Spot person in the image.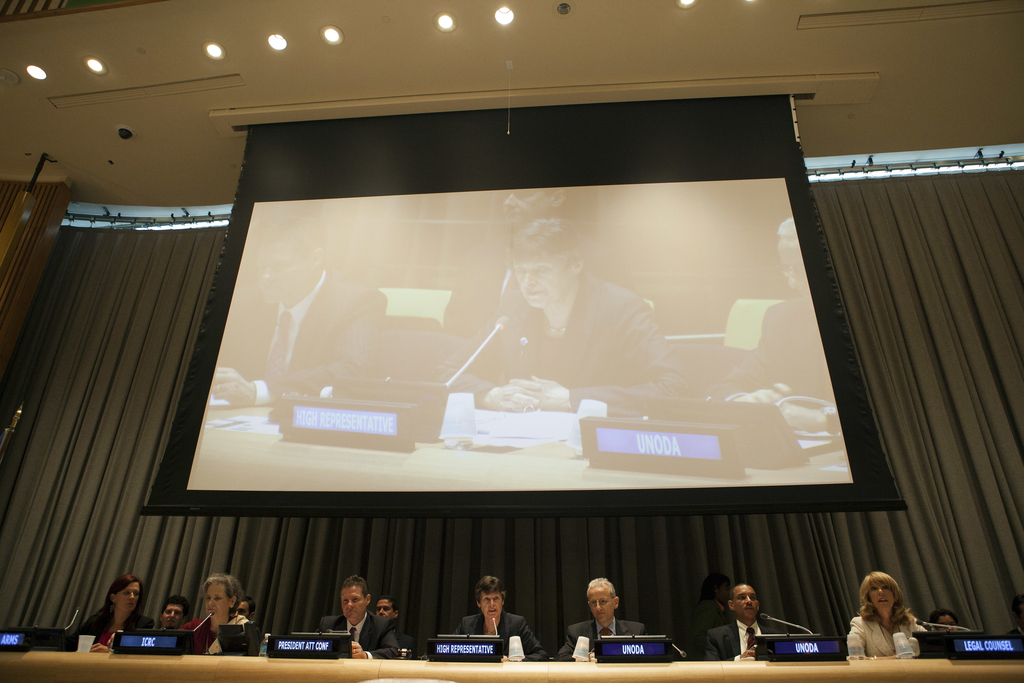
person found at 229,599,259,643.
